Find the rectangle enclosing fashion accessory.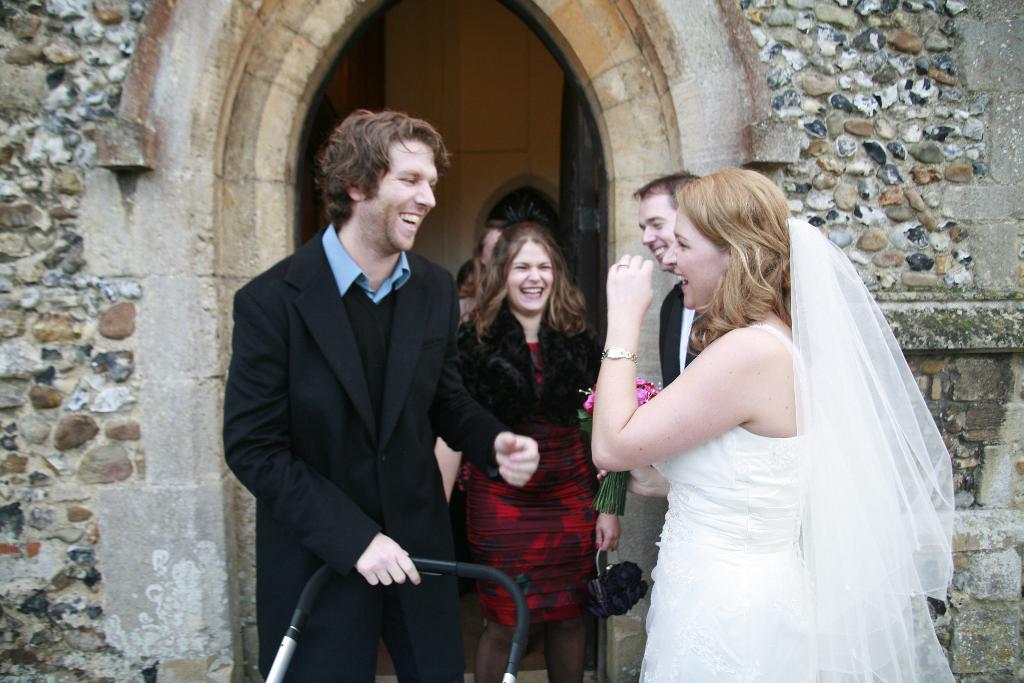
l=600, t=344, r=643, b=363.
